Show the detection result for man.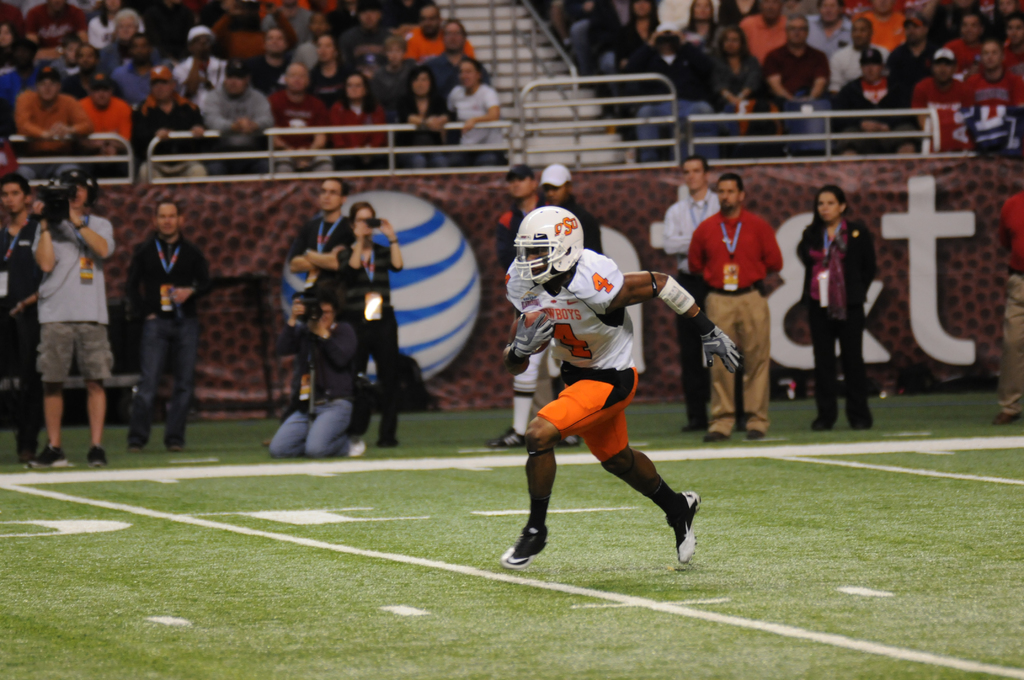
{"x1": 101, "y1": 33, "x2": 166, "y2": 109}.
